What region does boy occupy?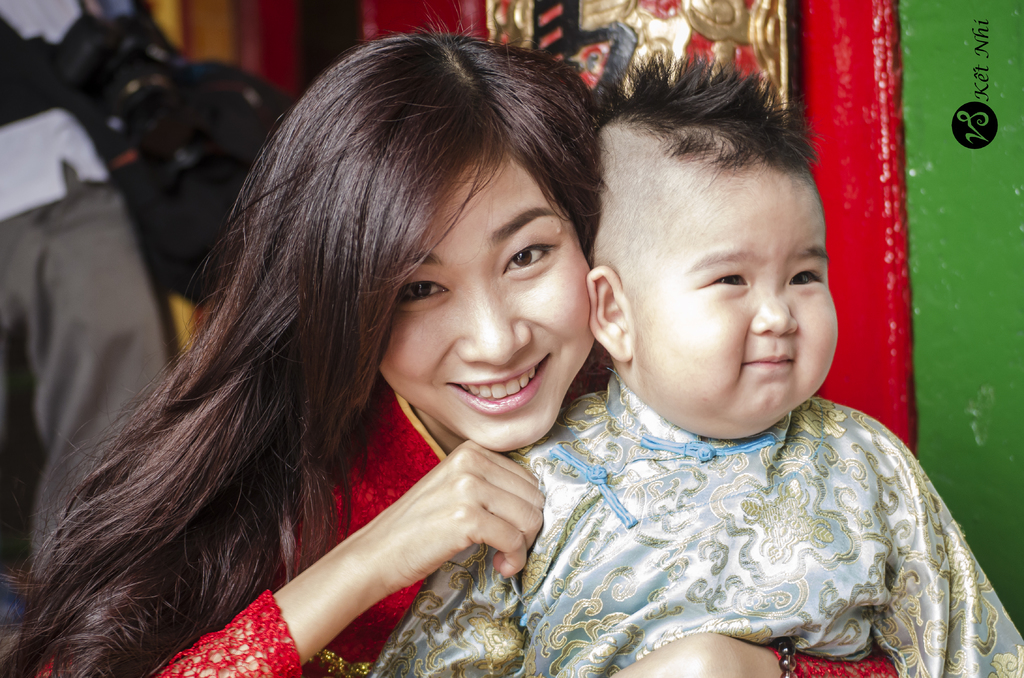
bbox(429, 58, 939, 672).
